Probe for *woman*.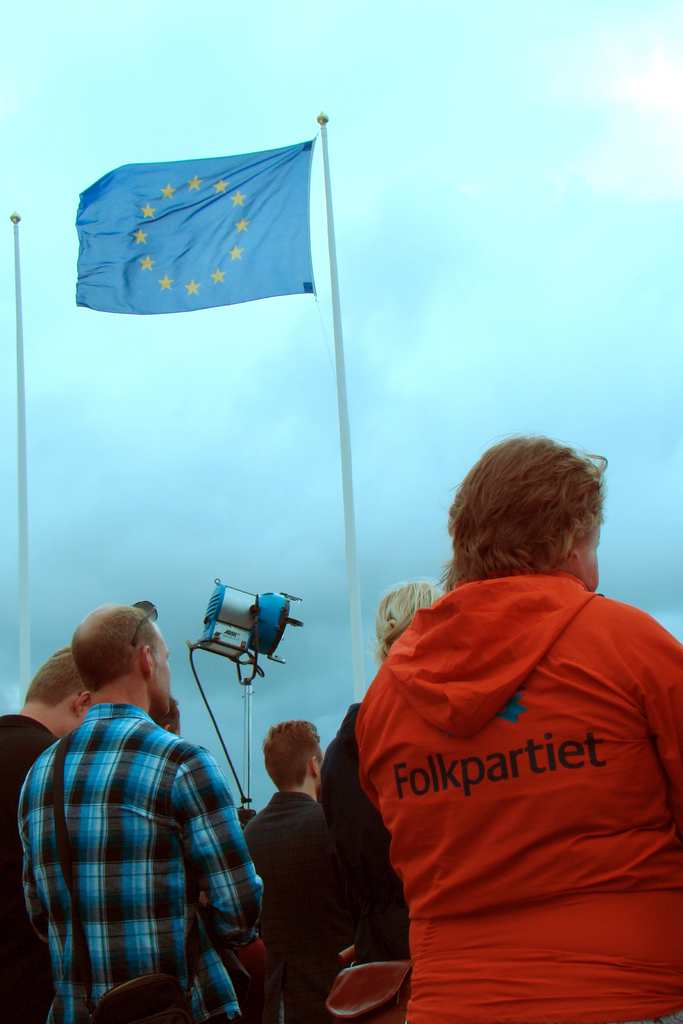
Probe result: (x1=321, y1=419, x2=677, y2=1019).
